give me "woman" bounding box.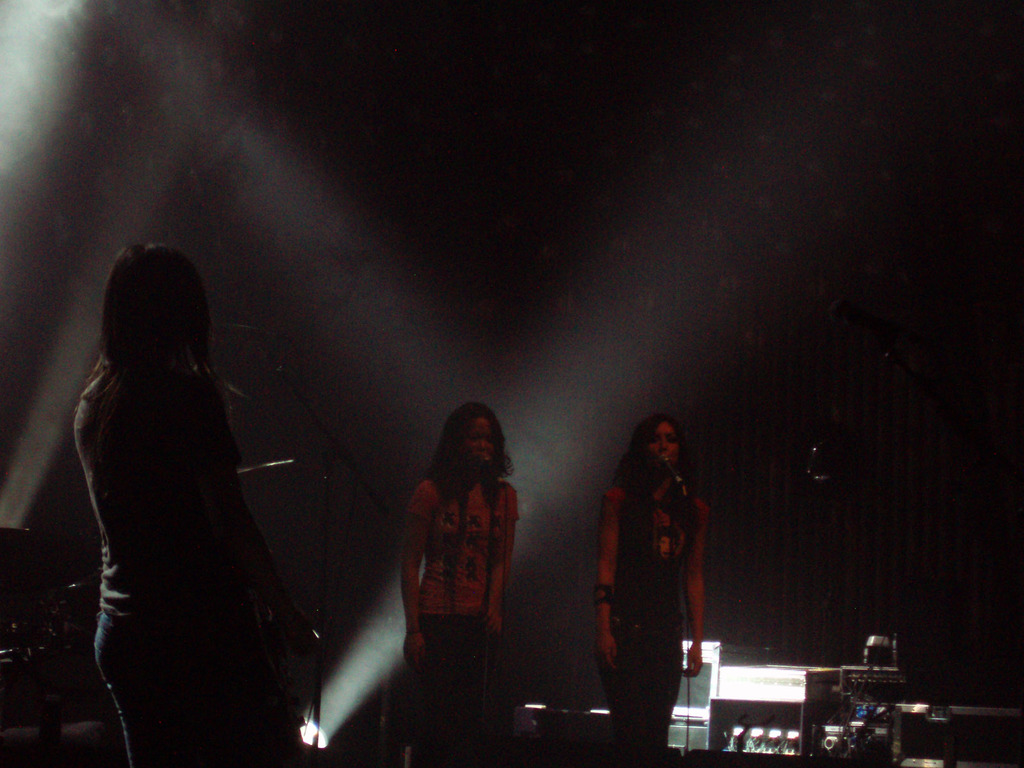
pyautogui.locateOnScreen(394, 396, 531, 696).
